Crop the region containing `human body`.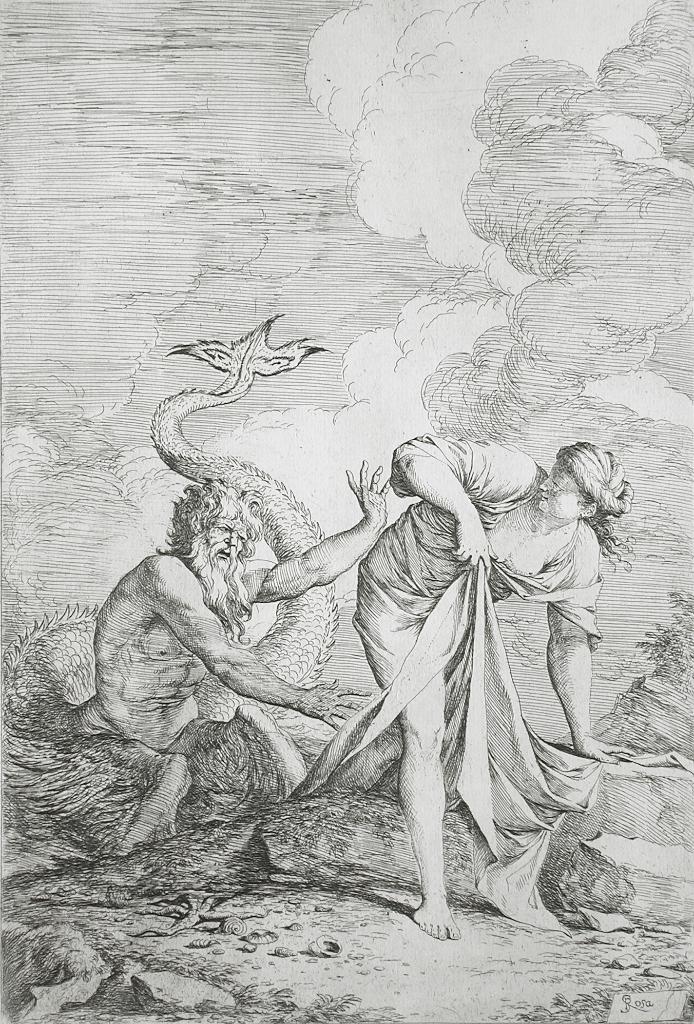
Crop region: locate(333, 405, 592, 937).
